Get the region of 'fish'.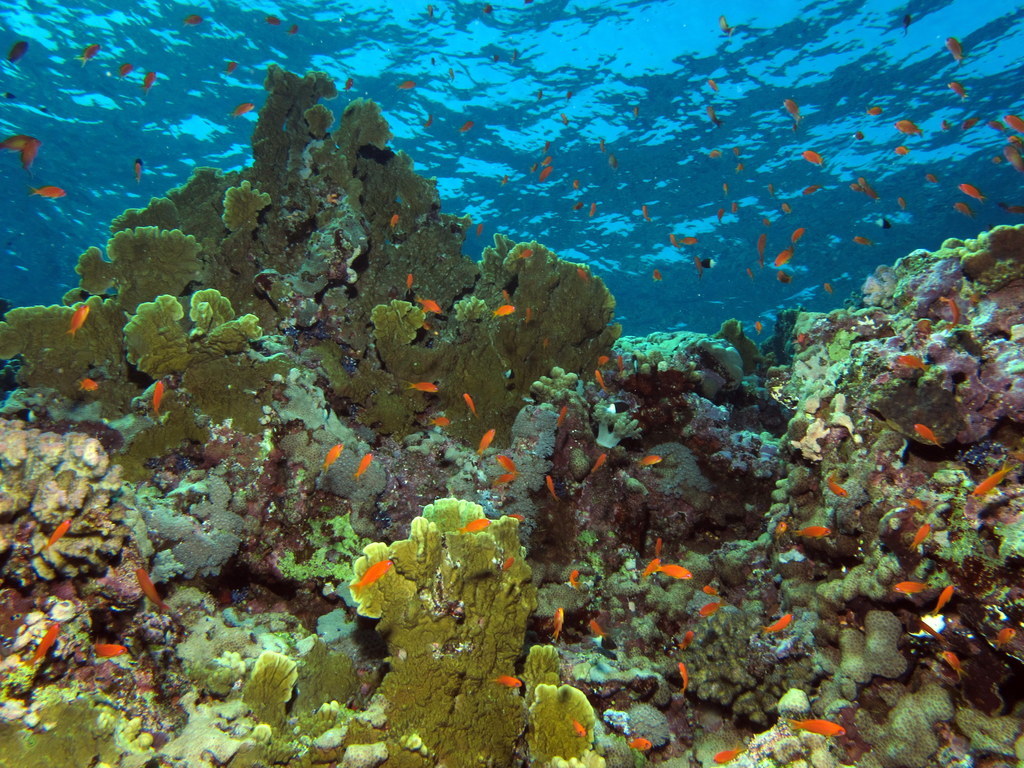
select_region(498, 467, 517, 486).
